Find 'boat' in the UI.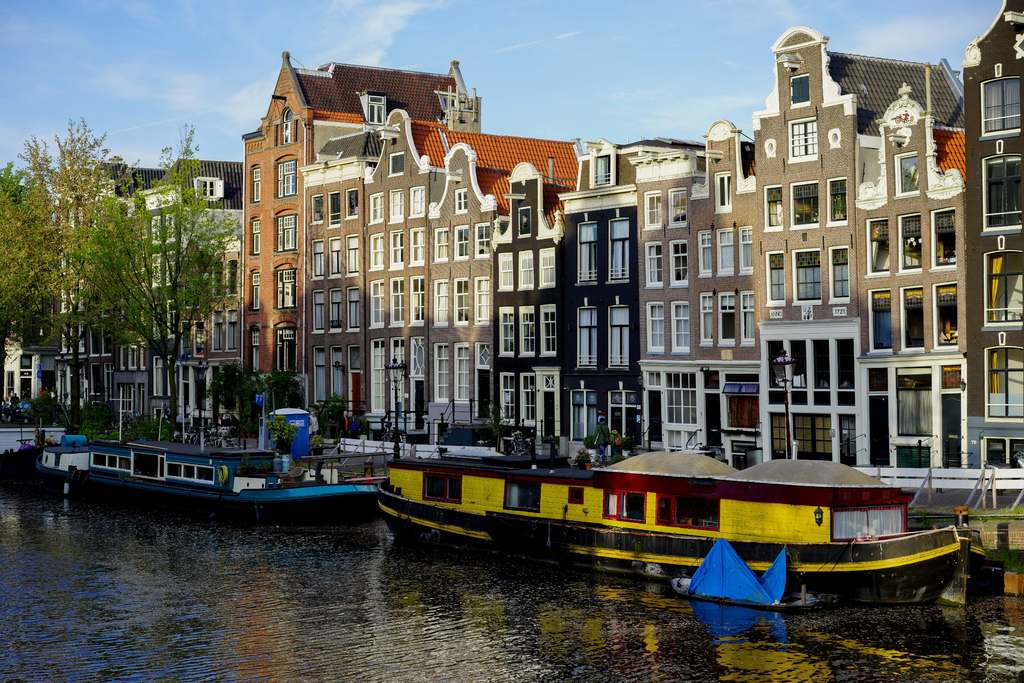
UI element at {"x1": 22, "y1": 390, "x2": 380, "y2": 534}.
